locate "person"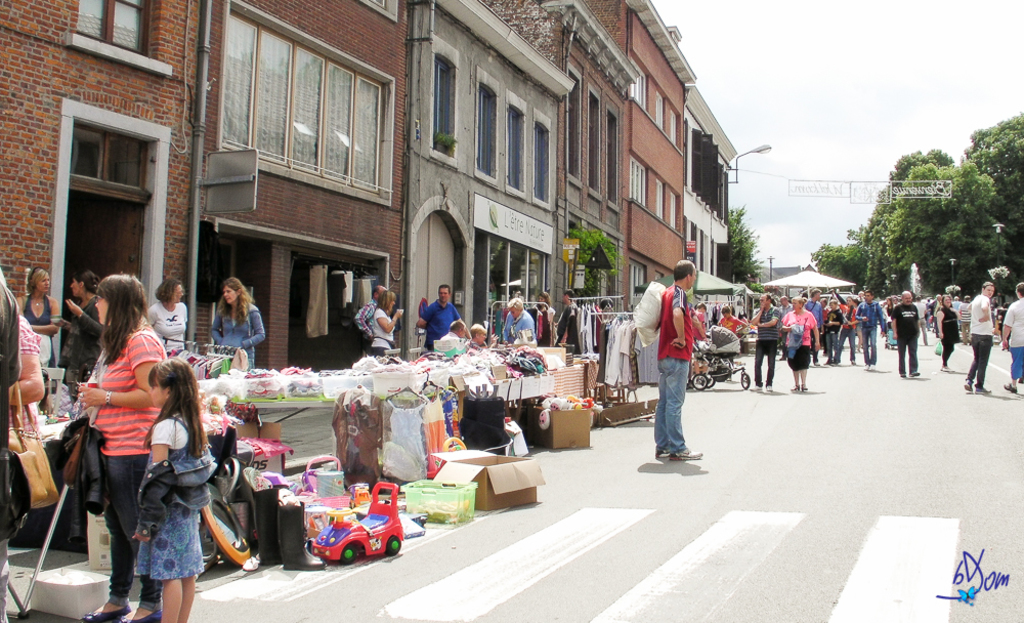
x1=60 y1=266 x2=100 y2=379
